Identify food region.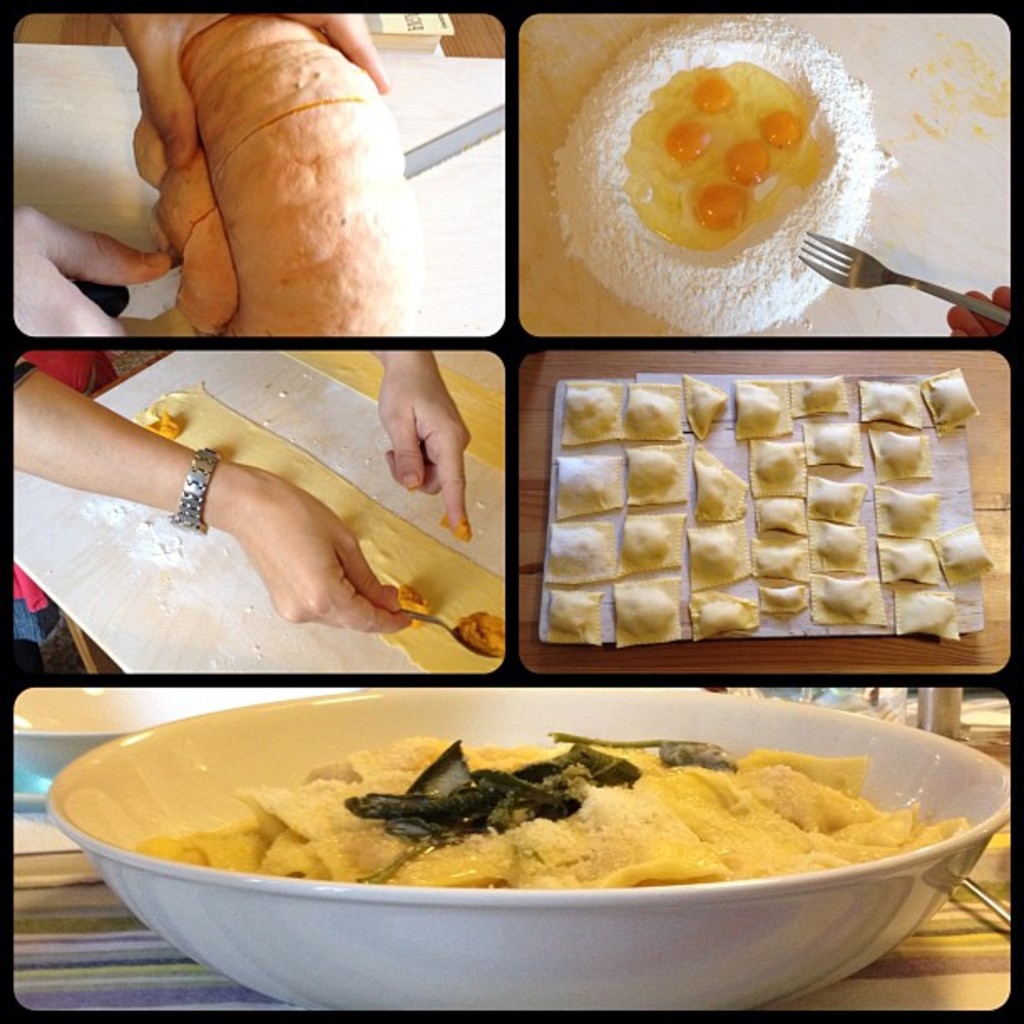
Region: bbox(750, 440, 812, 497).
